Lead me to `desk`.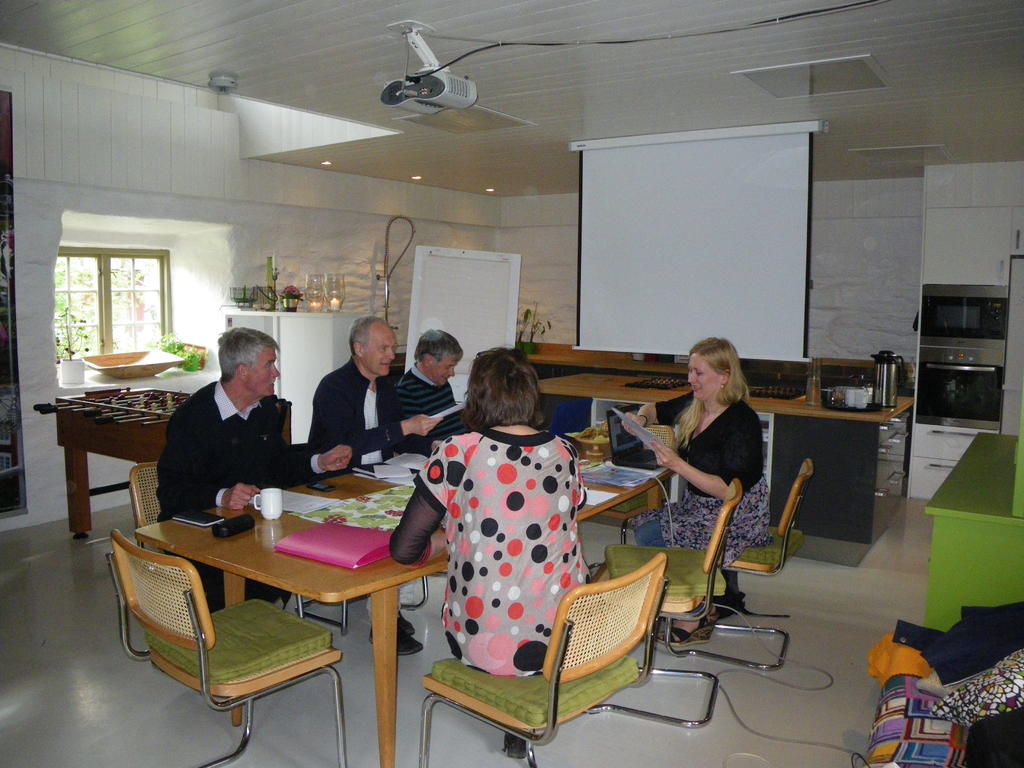
Lead to detection(529, 368, 915, 547).
